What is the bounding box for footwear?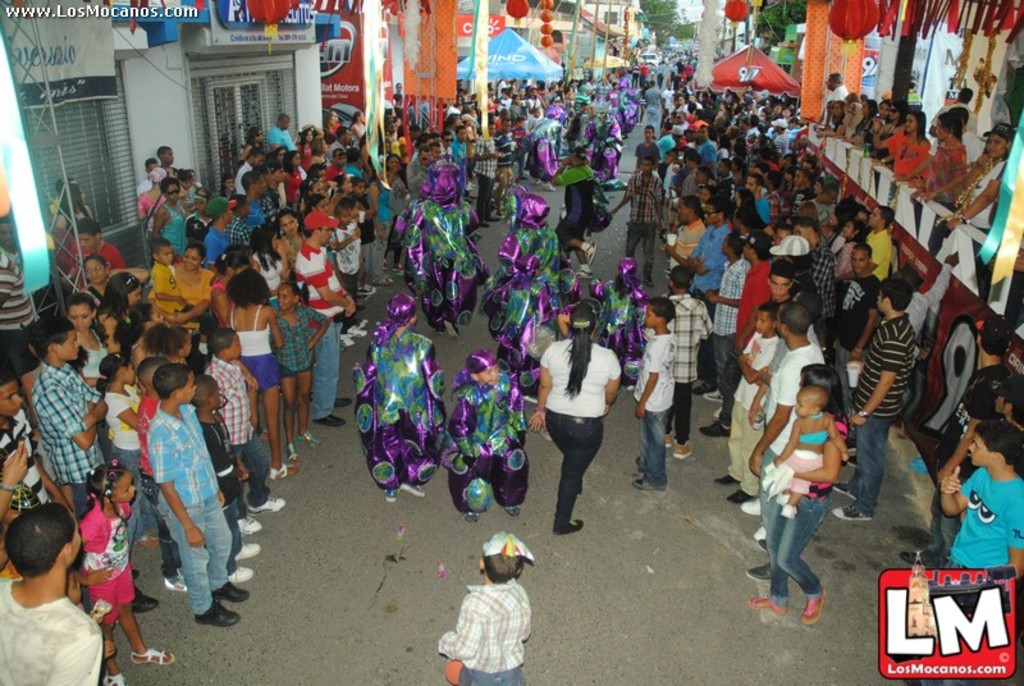
846 438 858 456.
